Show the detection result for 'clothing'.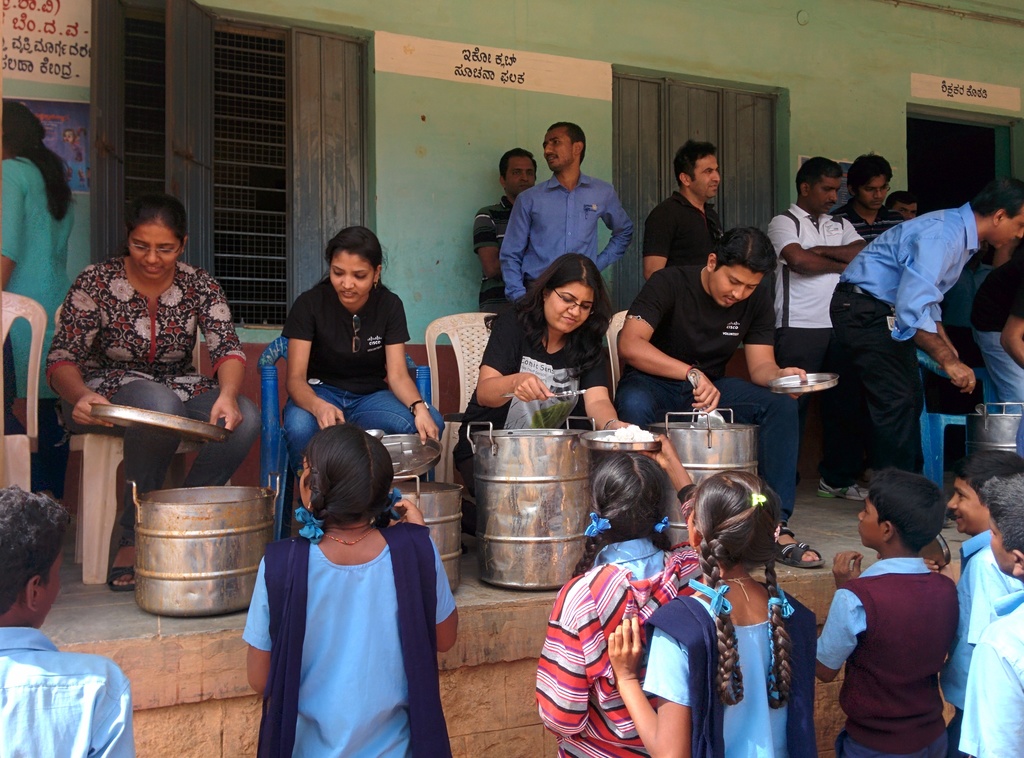
[left=40, top=254, right=278, bottom=542].
